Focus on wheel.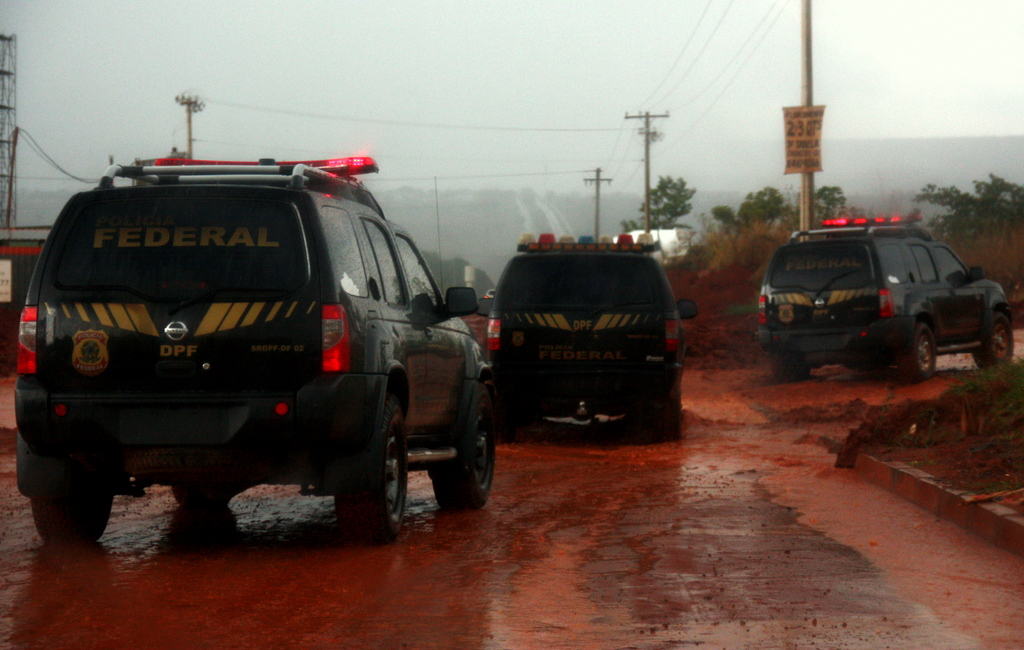
Focused at (422, 386, 502, 512).
